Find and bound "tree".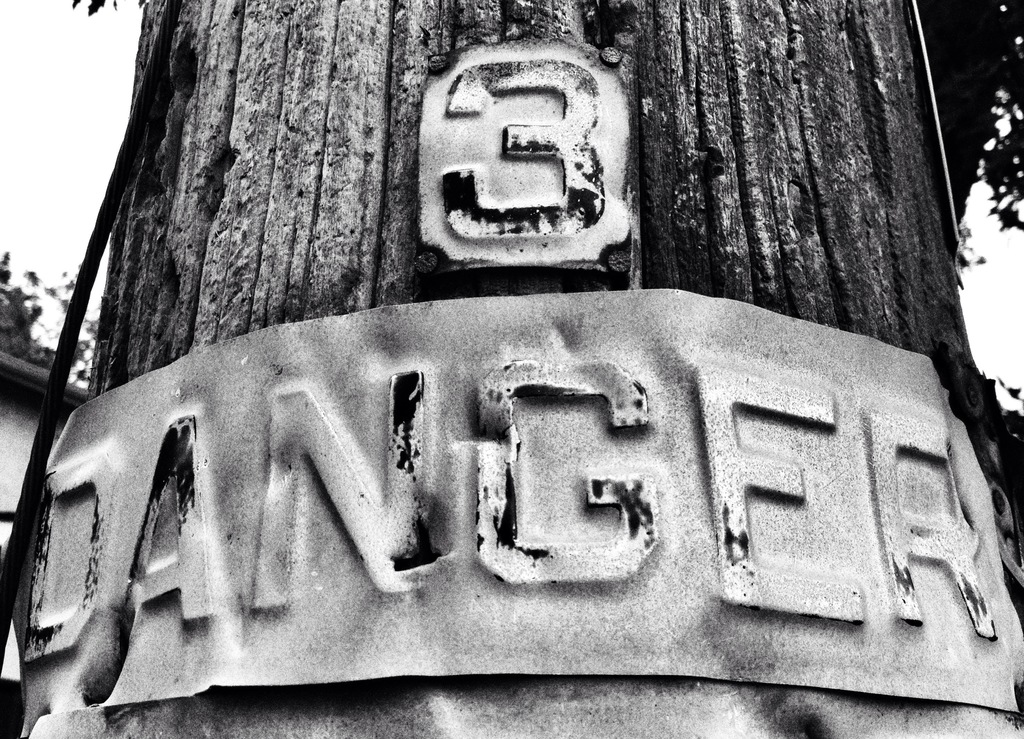
Bound: {"x1": 15, "y1": 2, "x2": 1023, "y2": 738}.
